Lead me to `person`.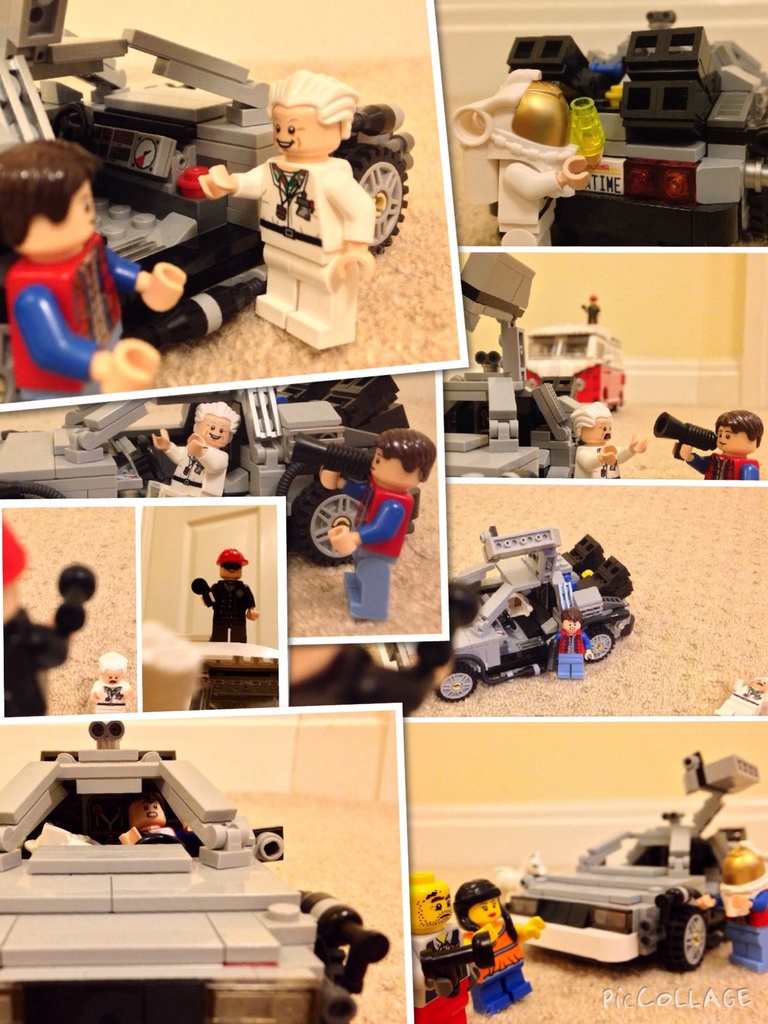
Lead to detection(551, 609, 595, 680).
